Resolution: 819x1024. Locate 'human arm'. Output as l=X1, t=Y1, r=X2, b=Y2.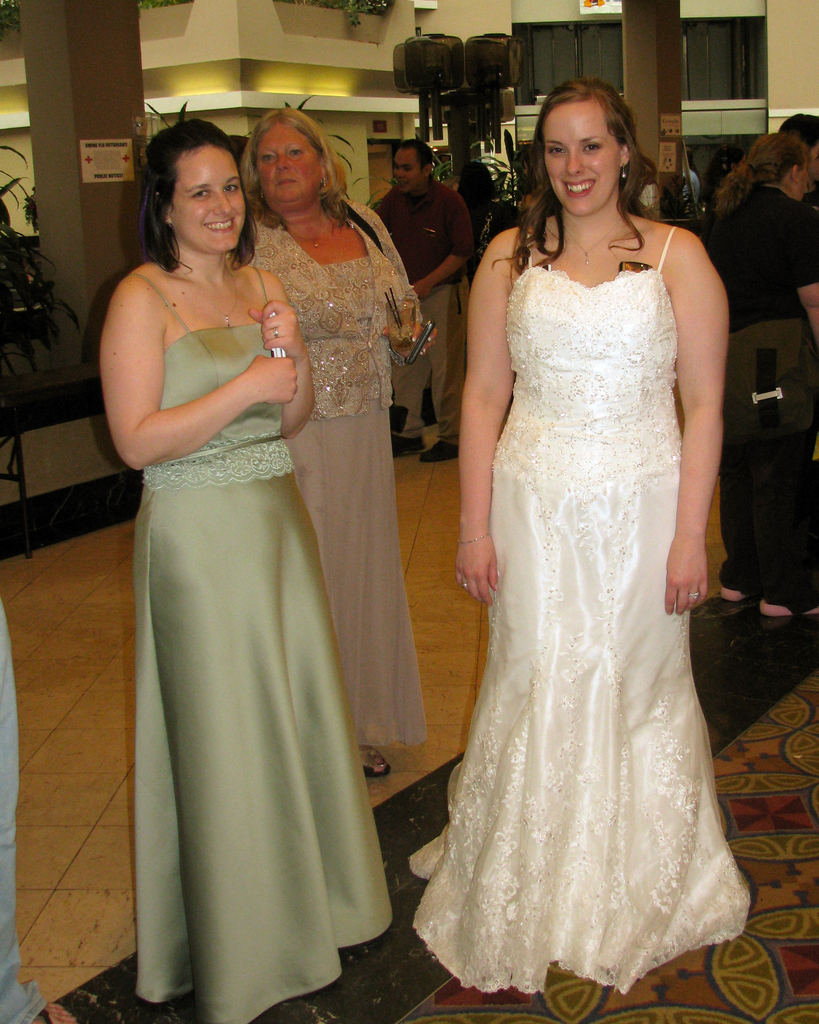
l=659, t=226, r=727, b=614.
